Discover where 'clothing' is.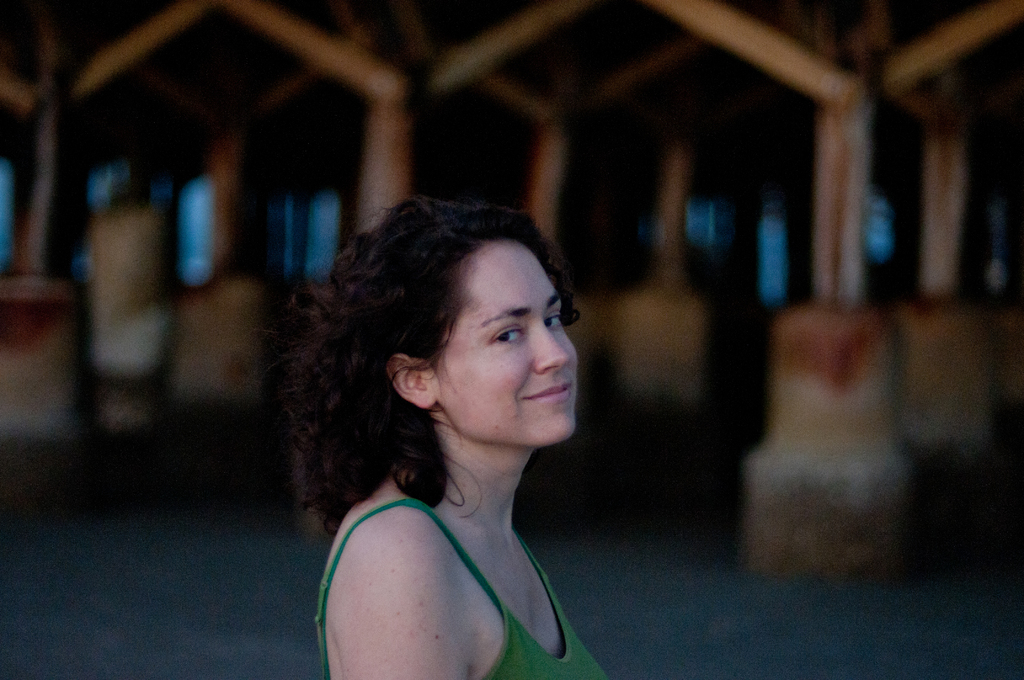
Discovered at bbox(314, 496, 608, 679).
